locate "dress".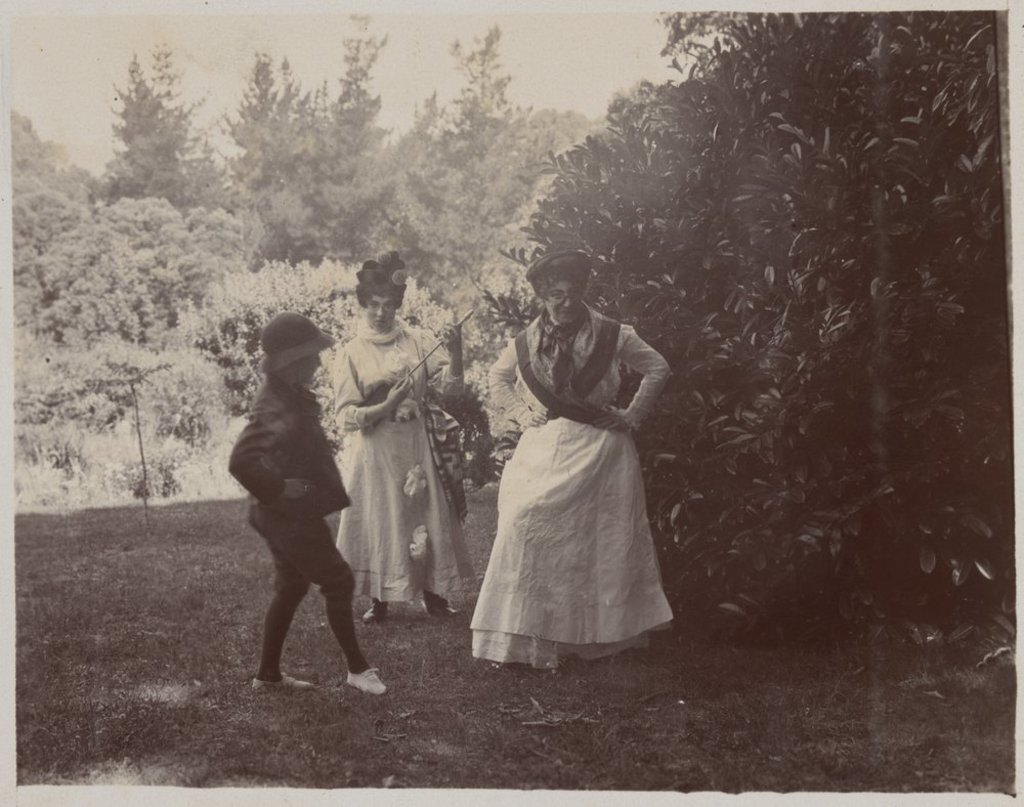
Bounding box: 336,324,476,605.
